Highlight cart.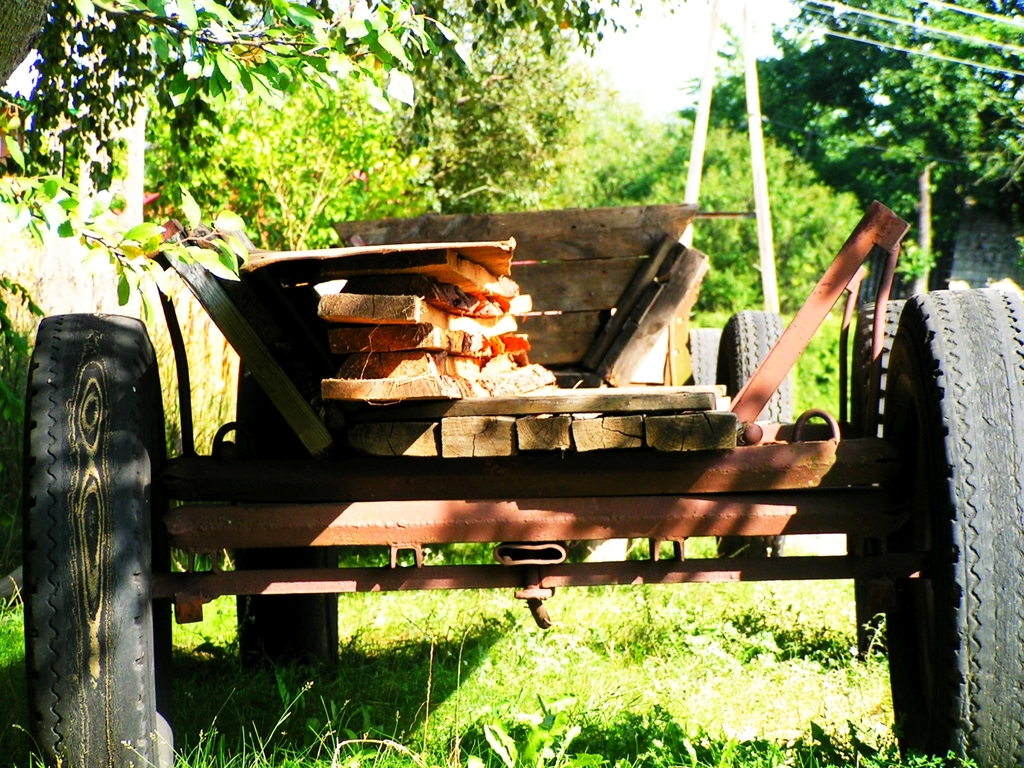
Highlighted region: region(22, 202, 1023, 767).
